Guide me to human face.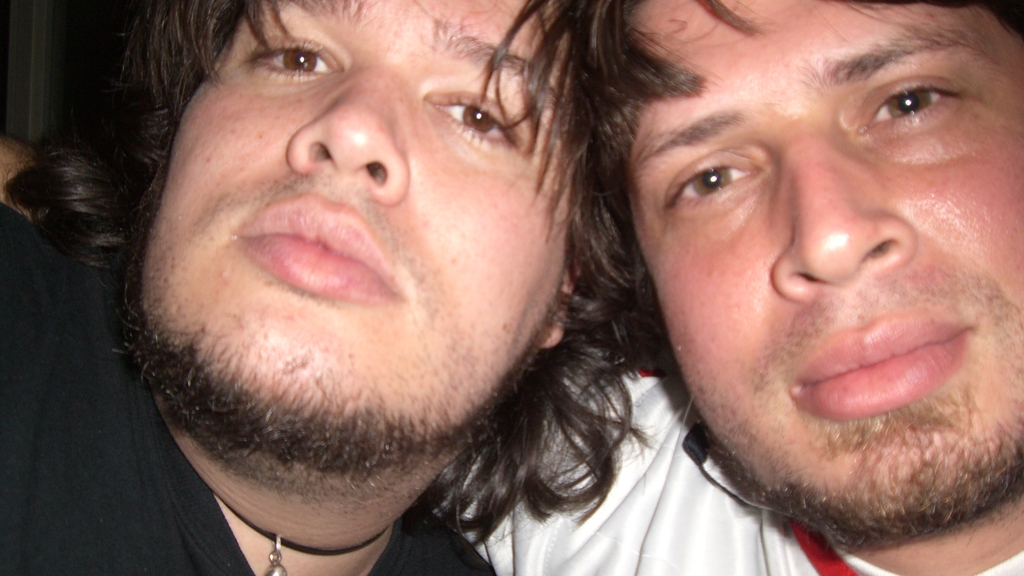
Guidance: 125, 0, 582, 463.
